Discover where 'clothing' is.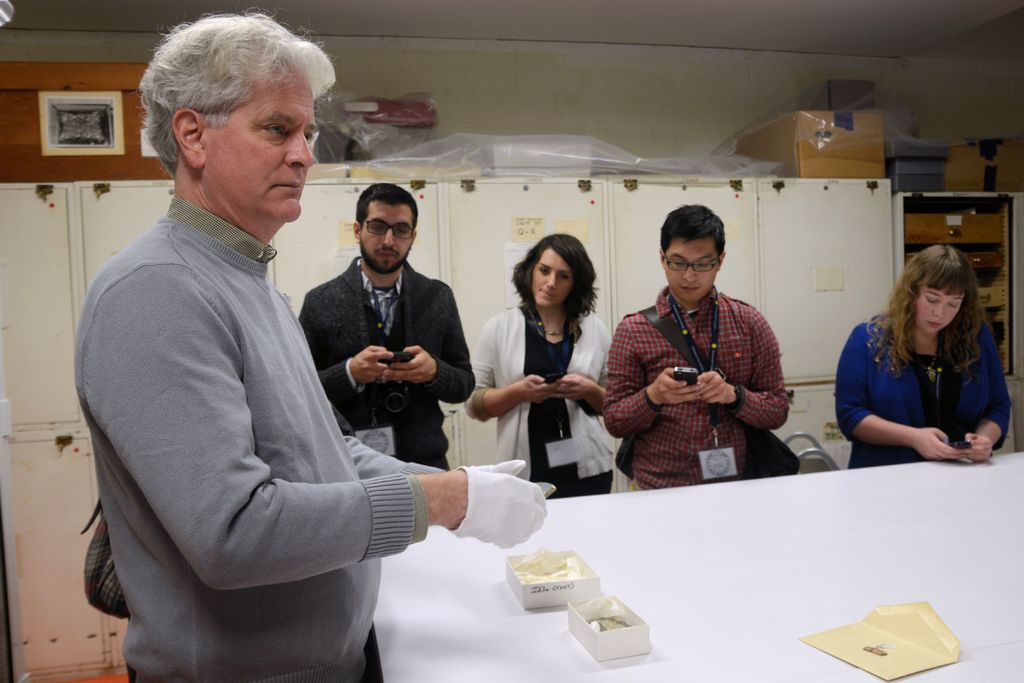
Discovered at BBox(467, 297, 620, 498).
